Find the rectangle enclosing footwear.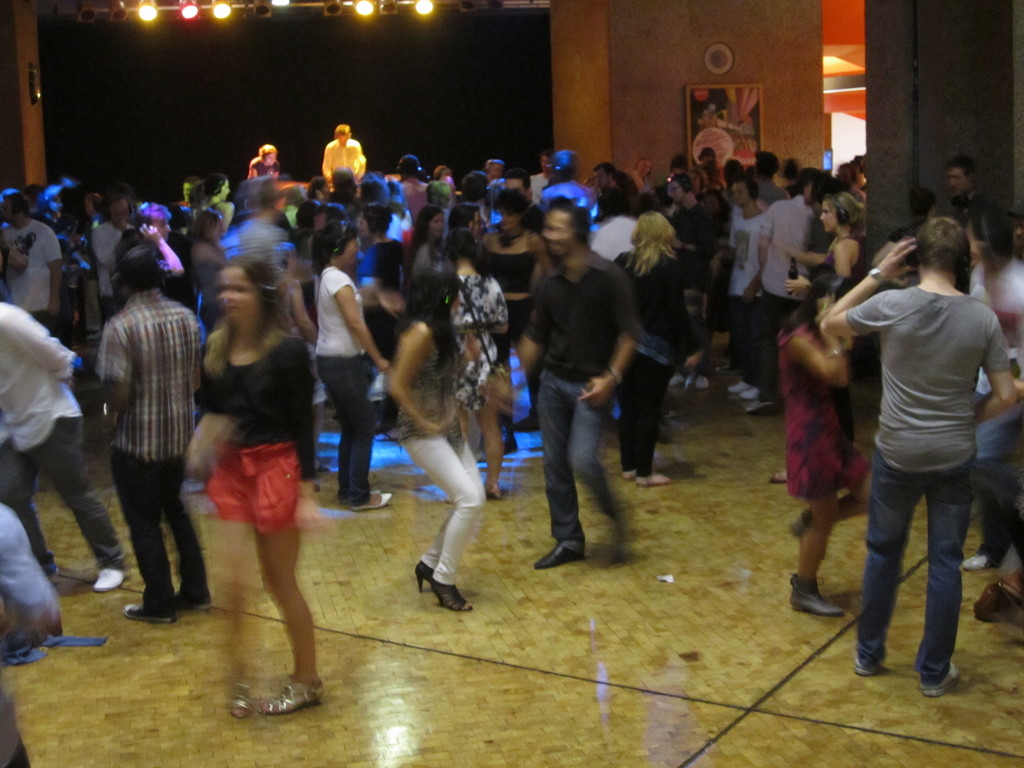
<region>719, 371, 738, 396</region>.
